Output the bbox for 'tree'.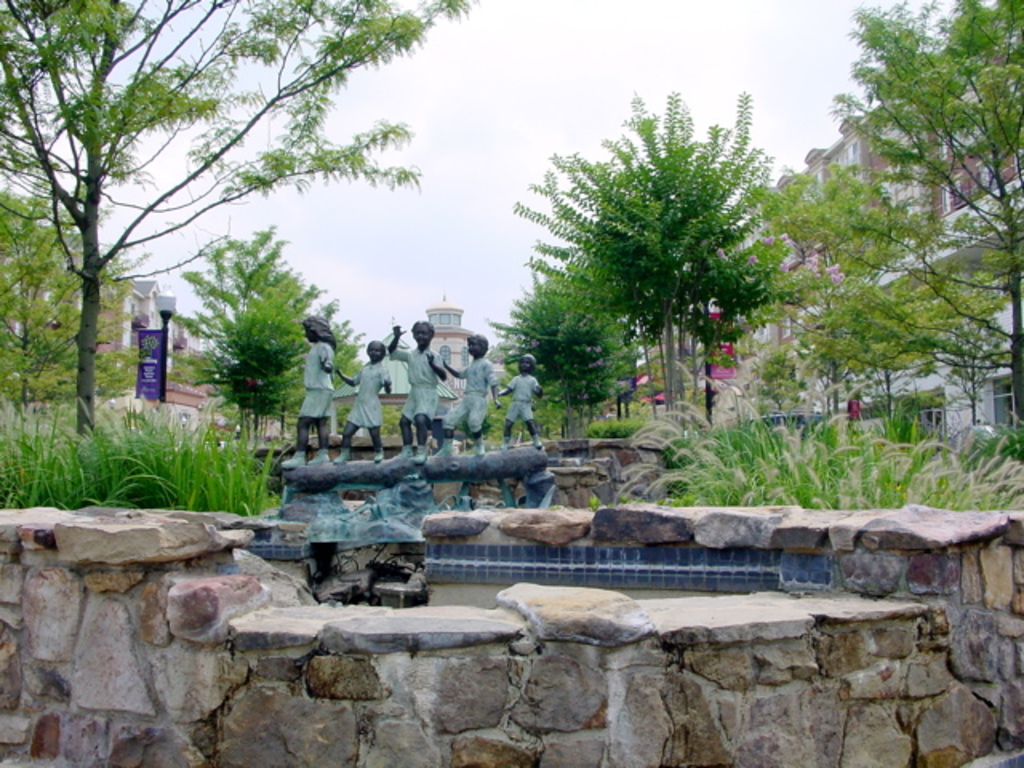
<box>0,0,488,443</box>.
